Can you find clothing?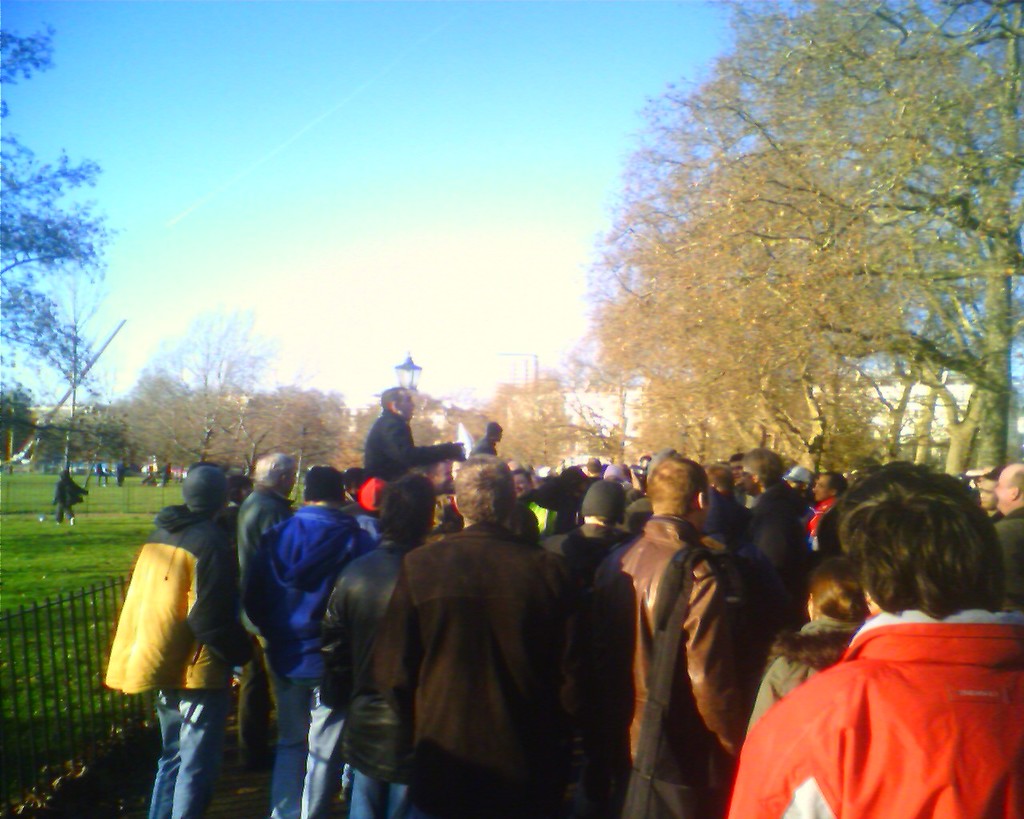
Yes, bounding box: box=[754, 612, 994, 809].
